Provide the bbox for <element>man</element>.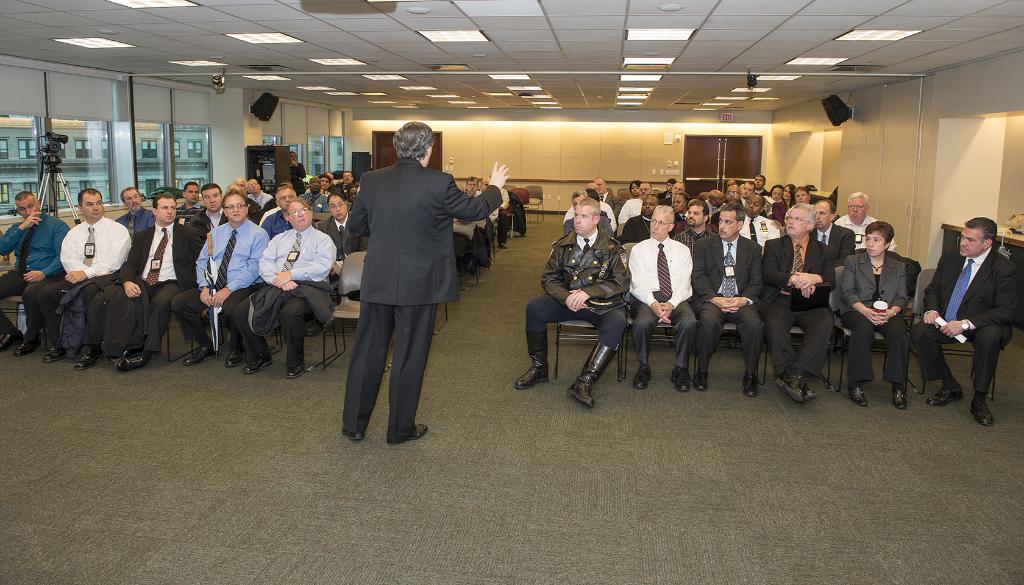
region(659, 184, 684, 205).
